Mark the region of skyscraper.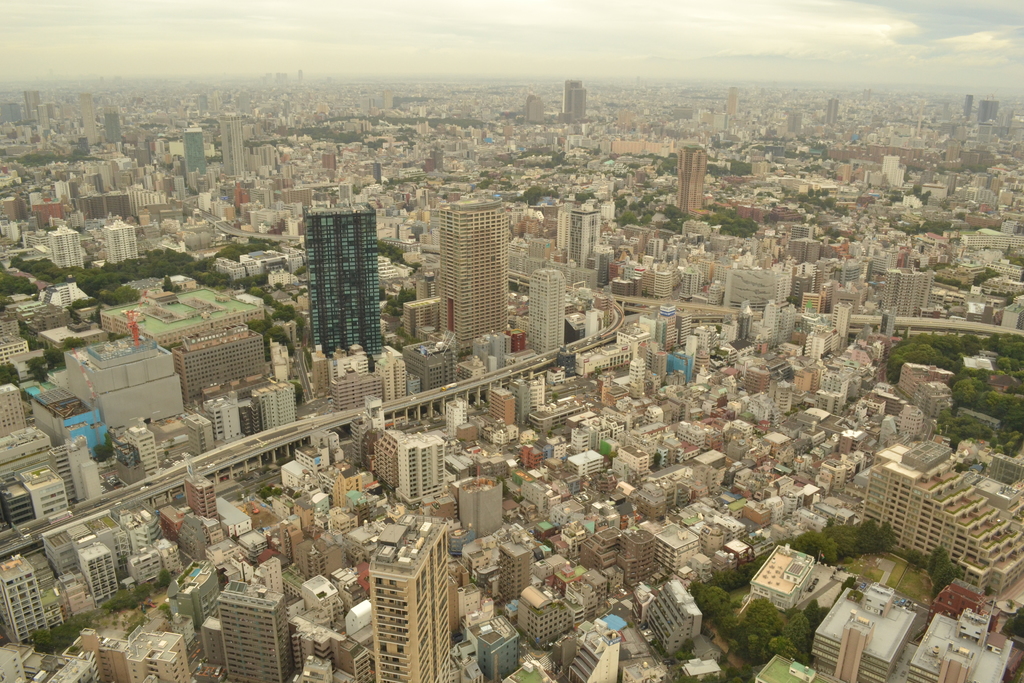
Region: detection(532, 272, 563, 356).
